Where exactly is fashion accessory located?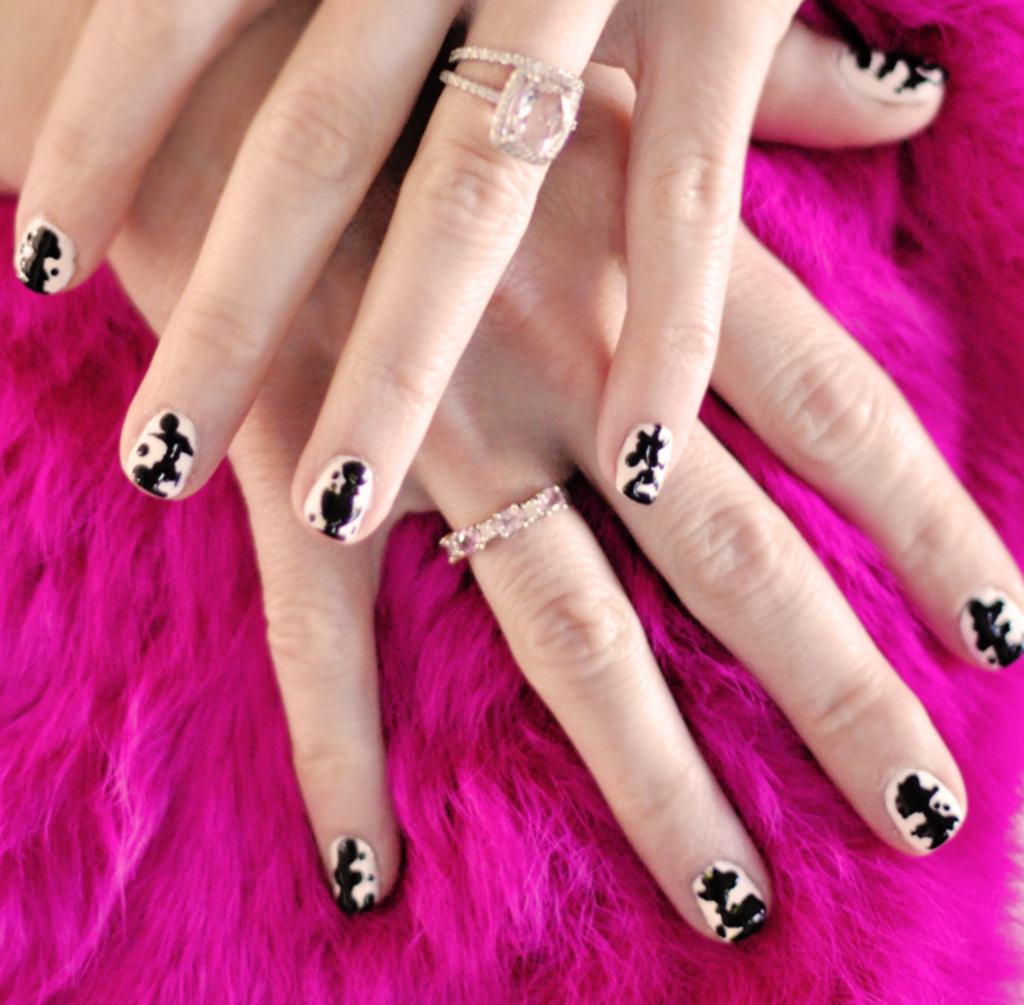
Its bounding box is BBox(11, 219, 75, 298).
